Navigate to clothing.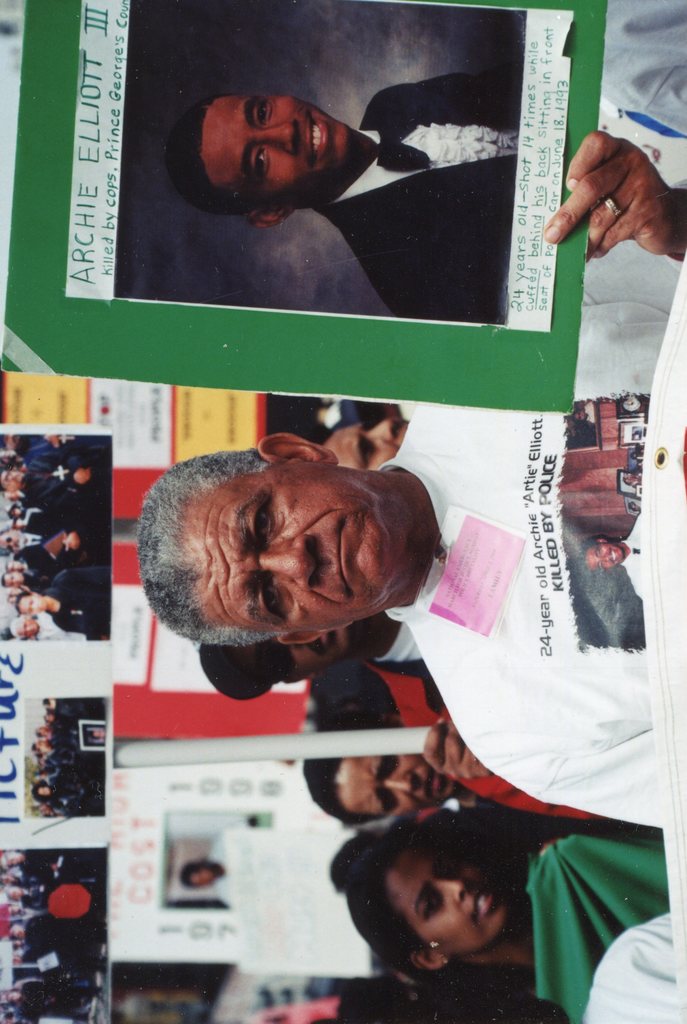
Navigation target: bbox=[579, 0, 686, 312].
